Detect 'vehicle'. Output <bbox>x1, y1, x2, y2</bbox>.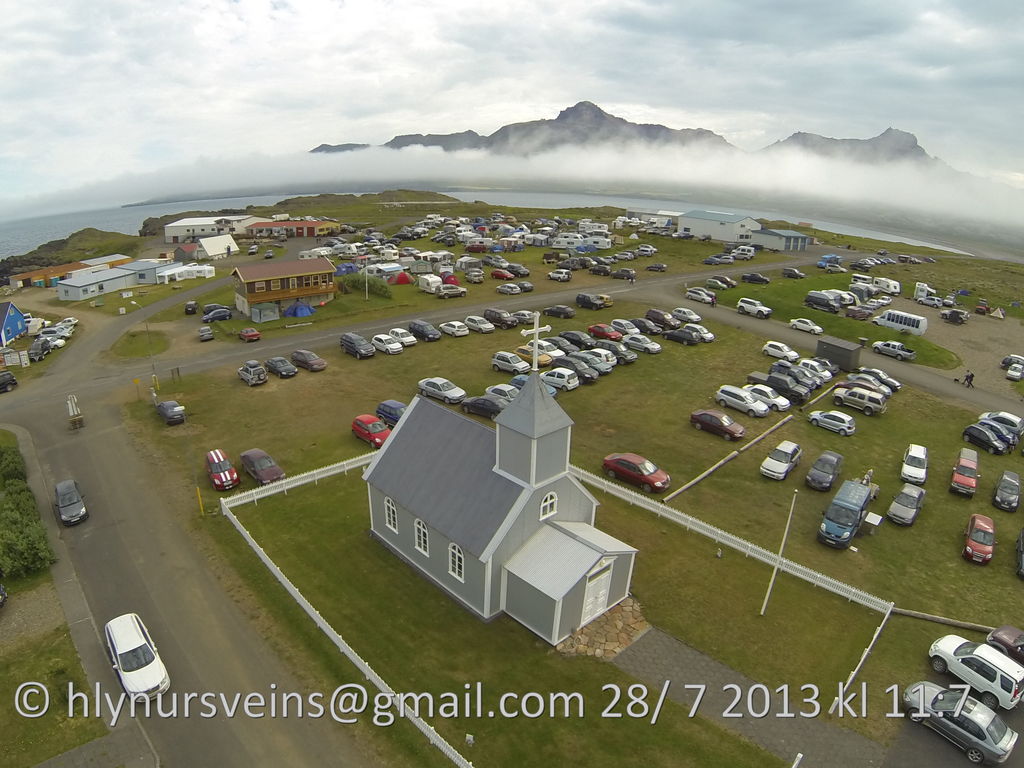
<bbox>414, 374, 470, 406</bbox>.
